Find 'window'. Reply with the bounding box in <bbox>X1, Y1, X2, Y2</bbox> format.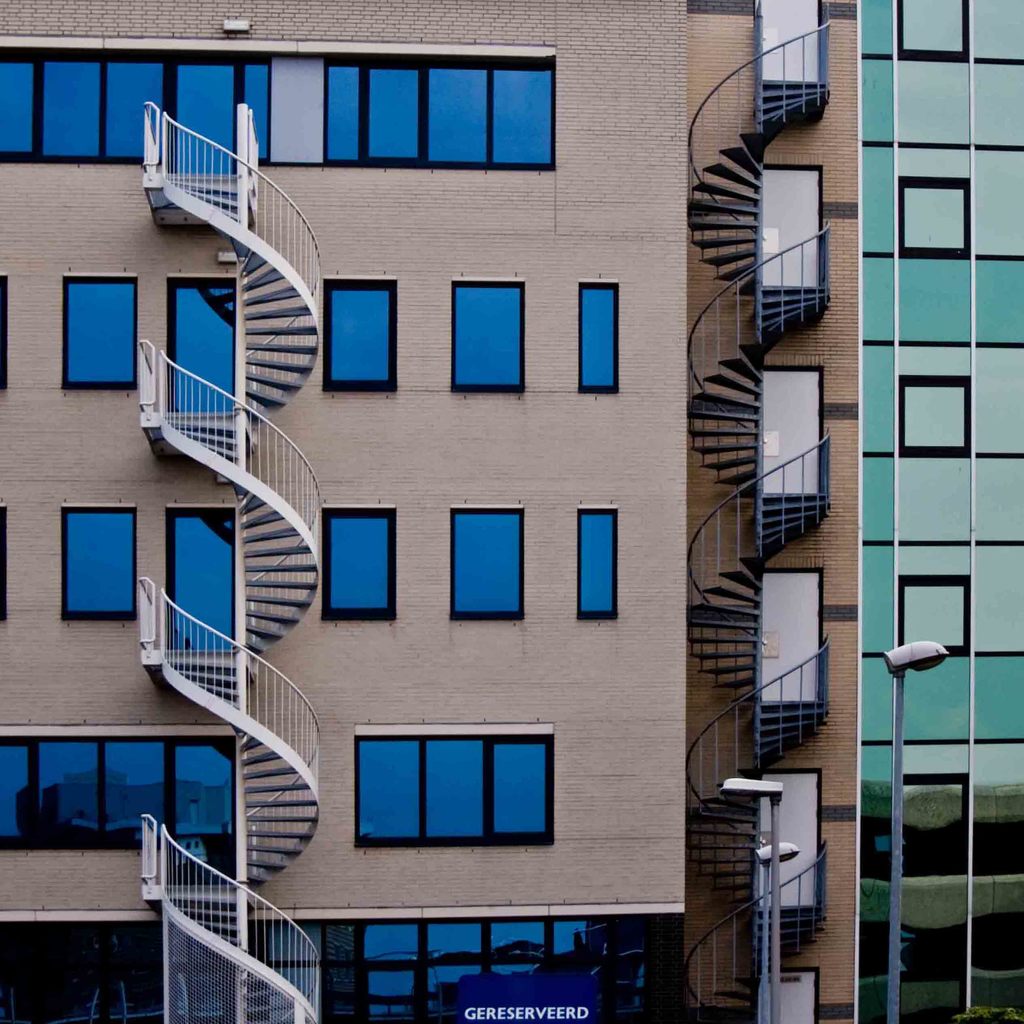
<bbox>62, 274, 140, 388</bbox>.
